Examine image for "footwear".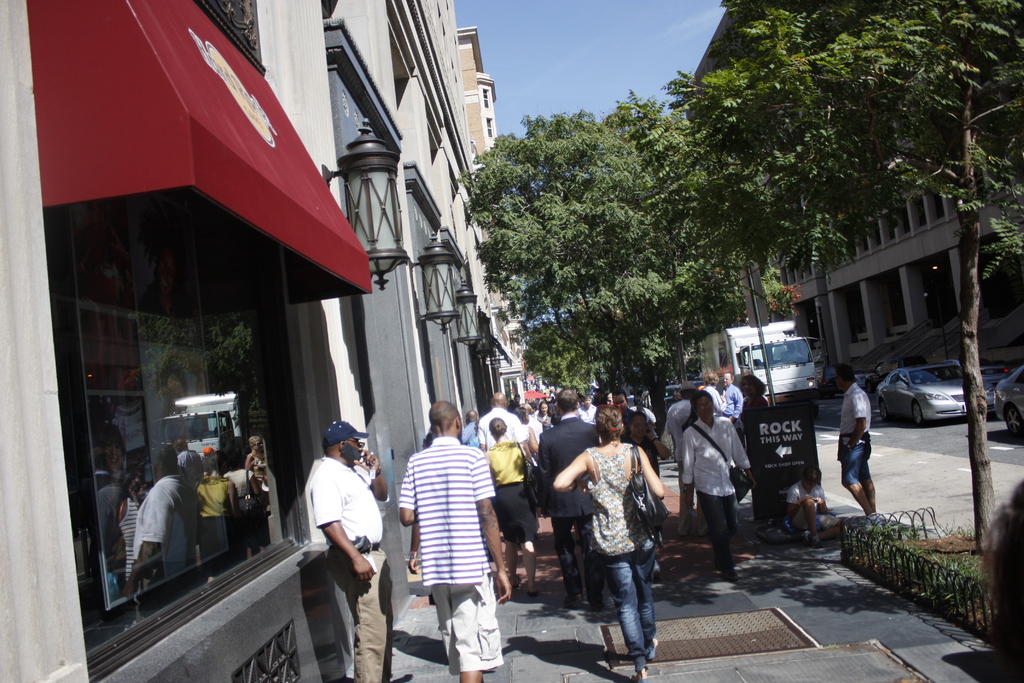
Examination result: {"x1": 682, "y1": 521, "x2": 692, "y2": 538}.
